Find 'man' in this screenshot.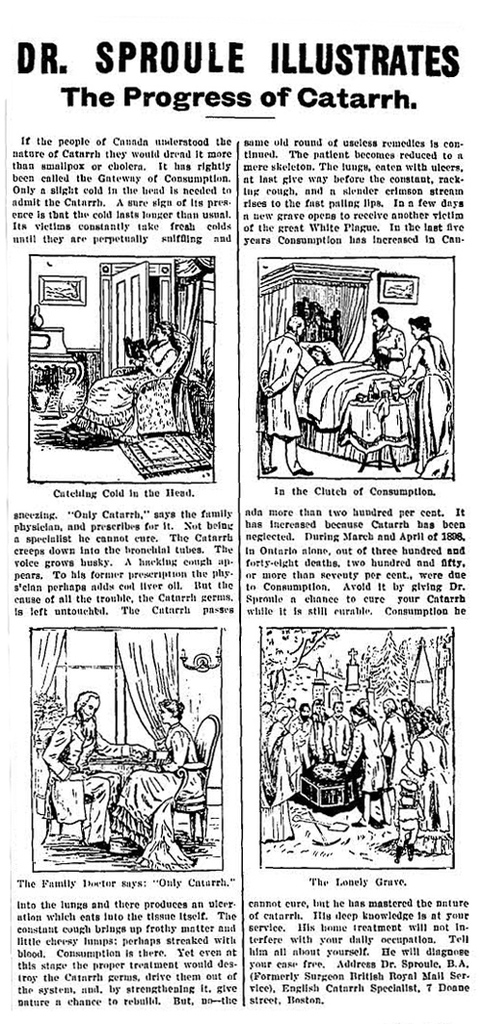
The bounding box for 'man' is [left=361, top=306, right=407, bottom=373].
